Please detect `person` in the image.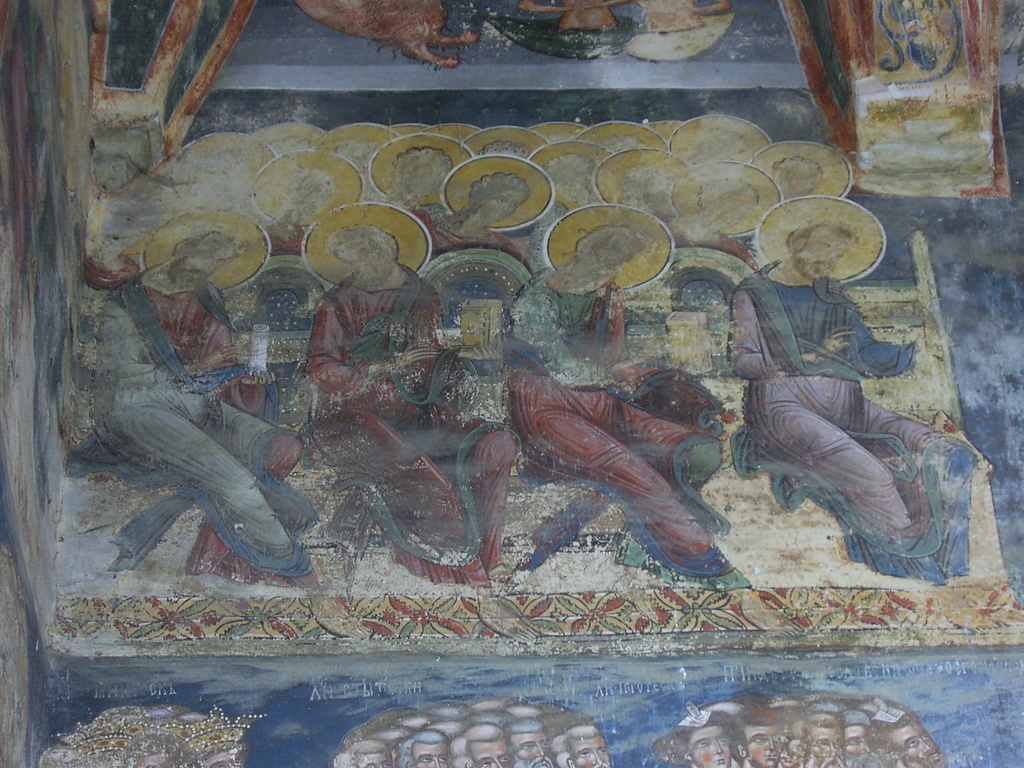
(469, 726, 510, 767).
